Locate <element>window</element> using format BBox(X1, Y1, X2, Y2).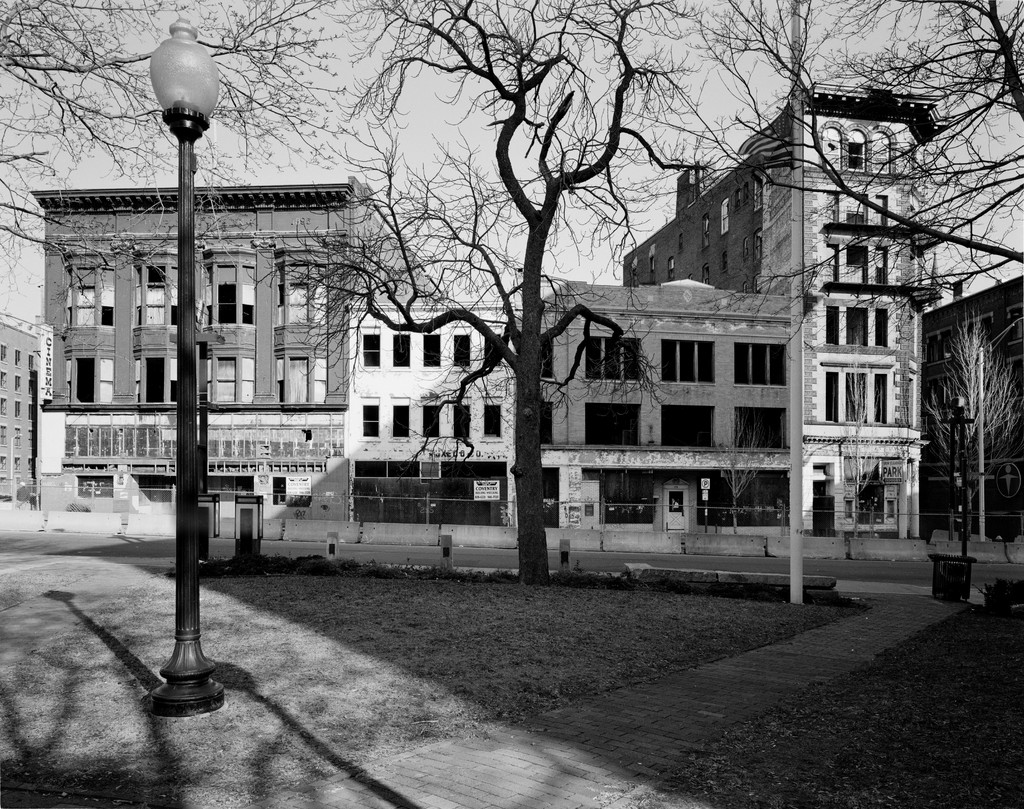
BBox(276, 352, 330, 404).
